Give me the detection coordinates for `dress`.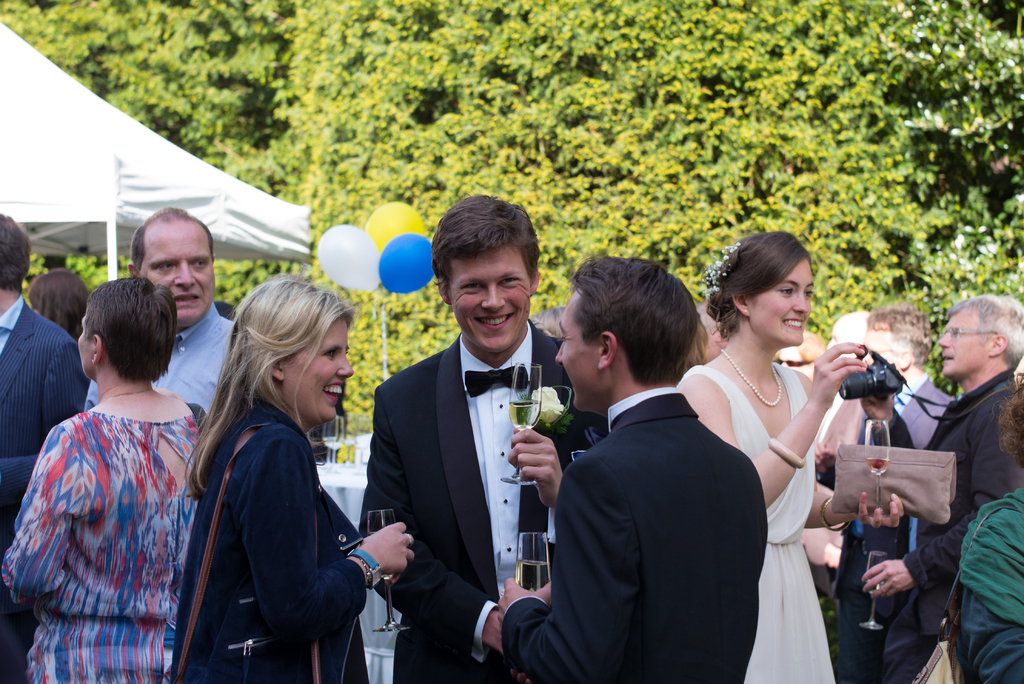
box=[0, 409, 204, 683].
